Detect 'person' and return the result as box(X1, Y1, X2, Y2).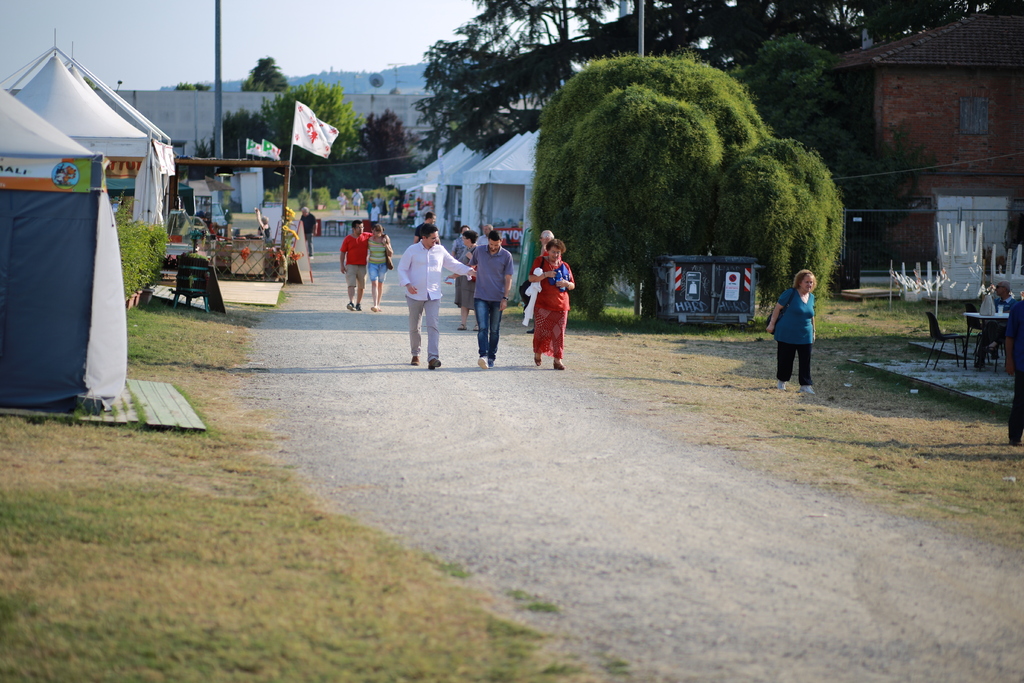
box(297, 203, 321, 261).
